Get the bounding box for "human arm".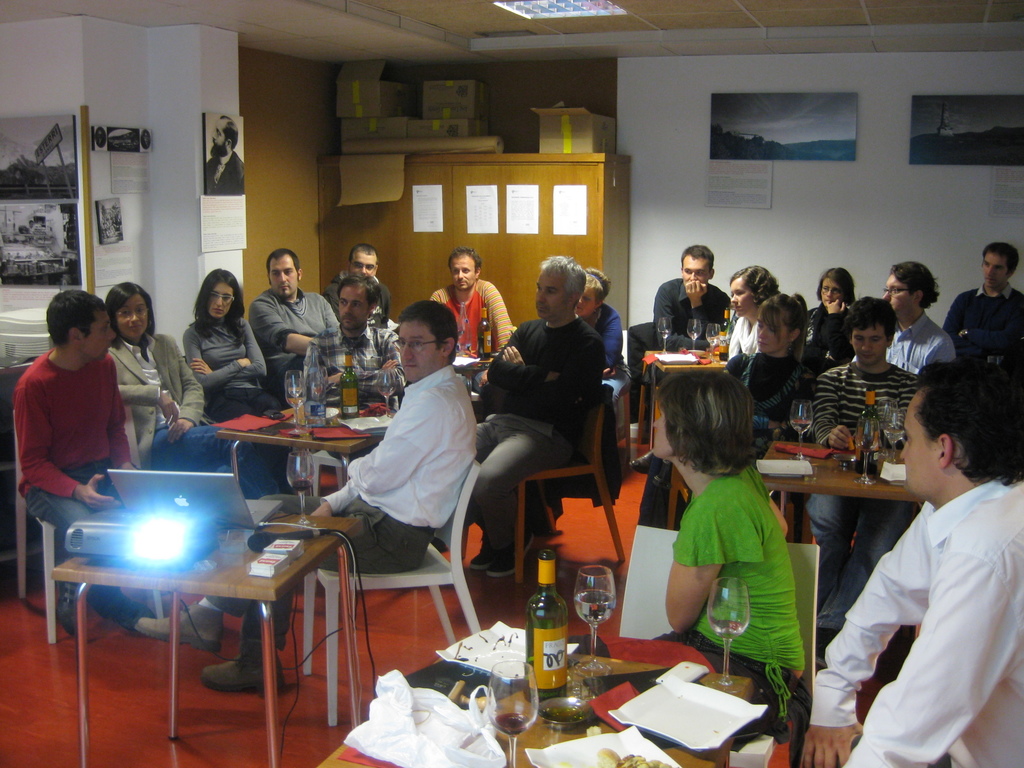
[157,333,207,449].
